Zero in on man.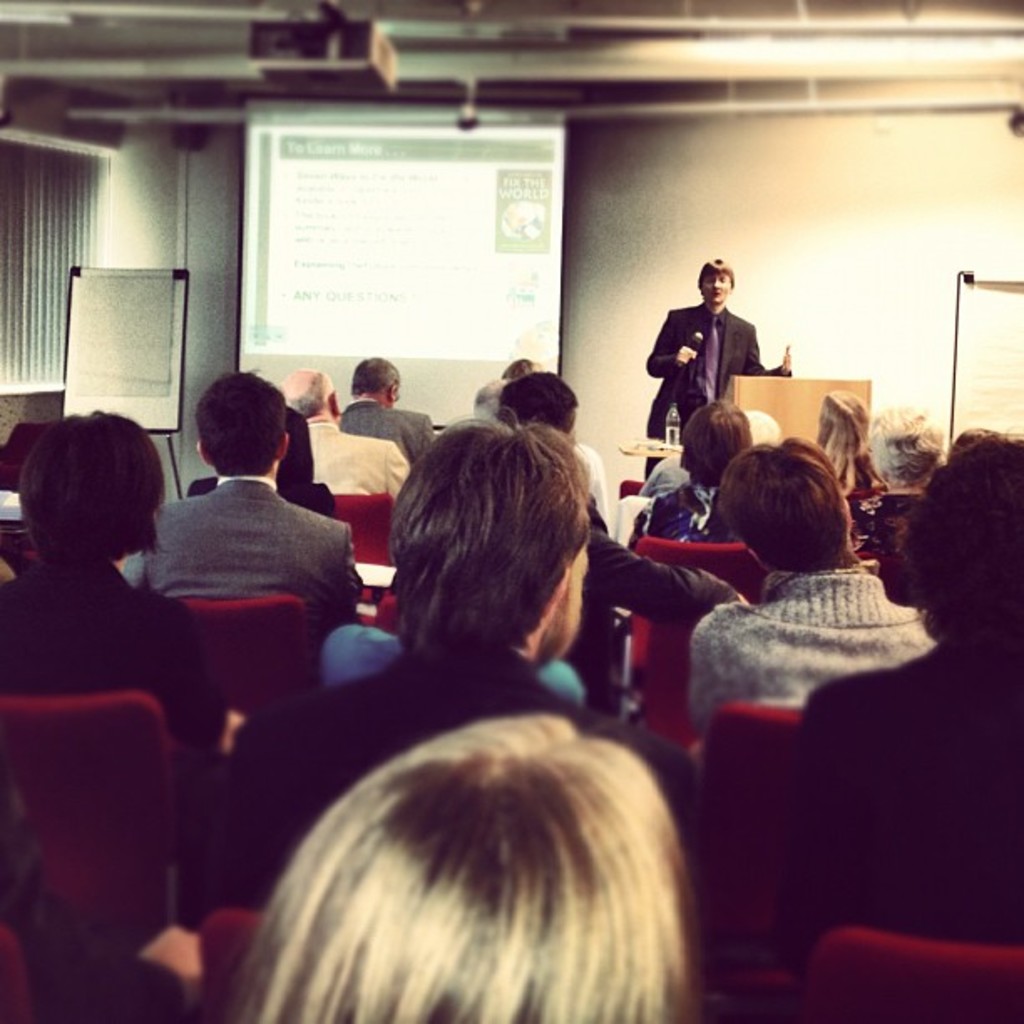
Zeroed in: (643,403,756,540).
